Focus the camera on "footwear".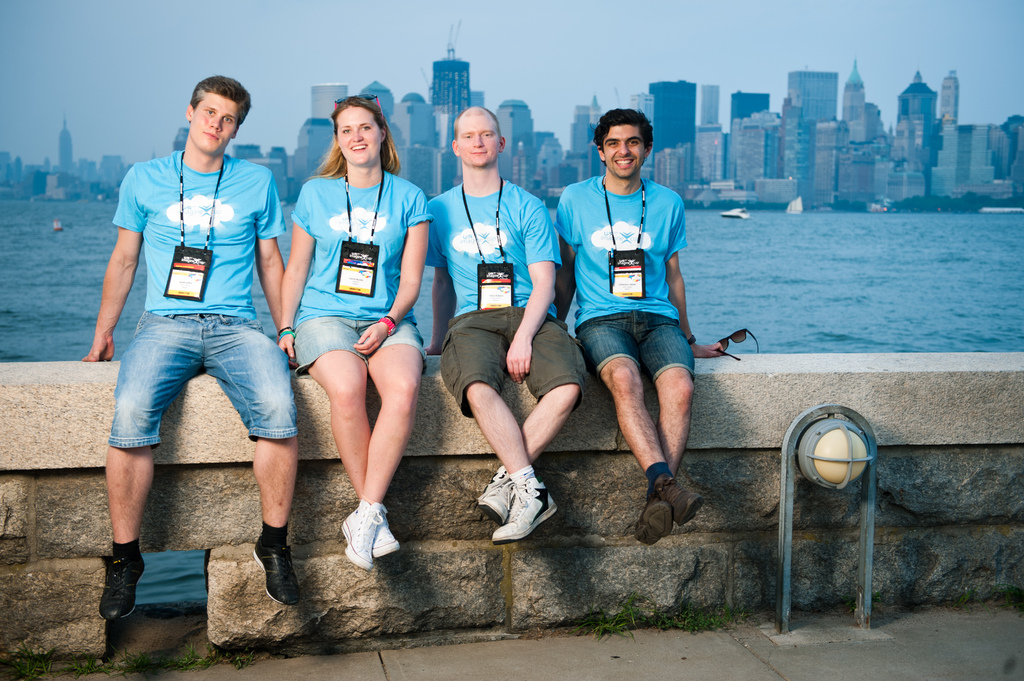
Focus region: <box>634,491,676,549</box>.
